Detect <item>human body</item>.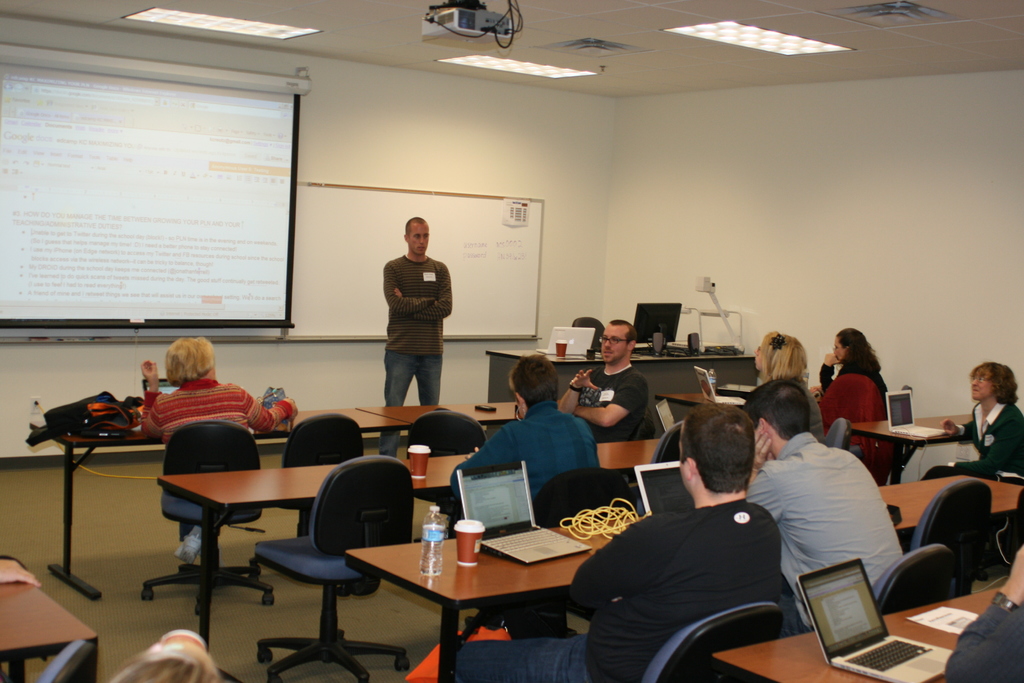
Detected at {"x1": 140, "y1": 336, "x2": 298, "y2": 563}.
